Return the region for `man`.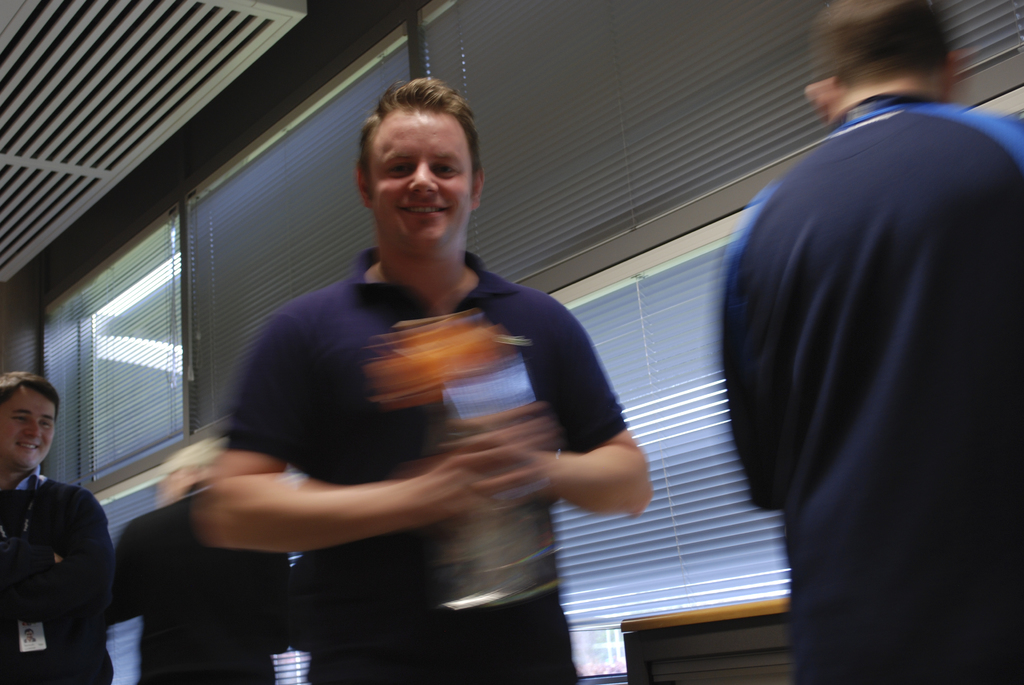
box(188, 77, 655, 684).
